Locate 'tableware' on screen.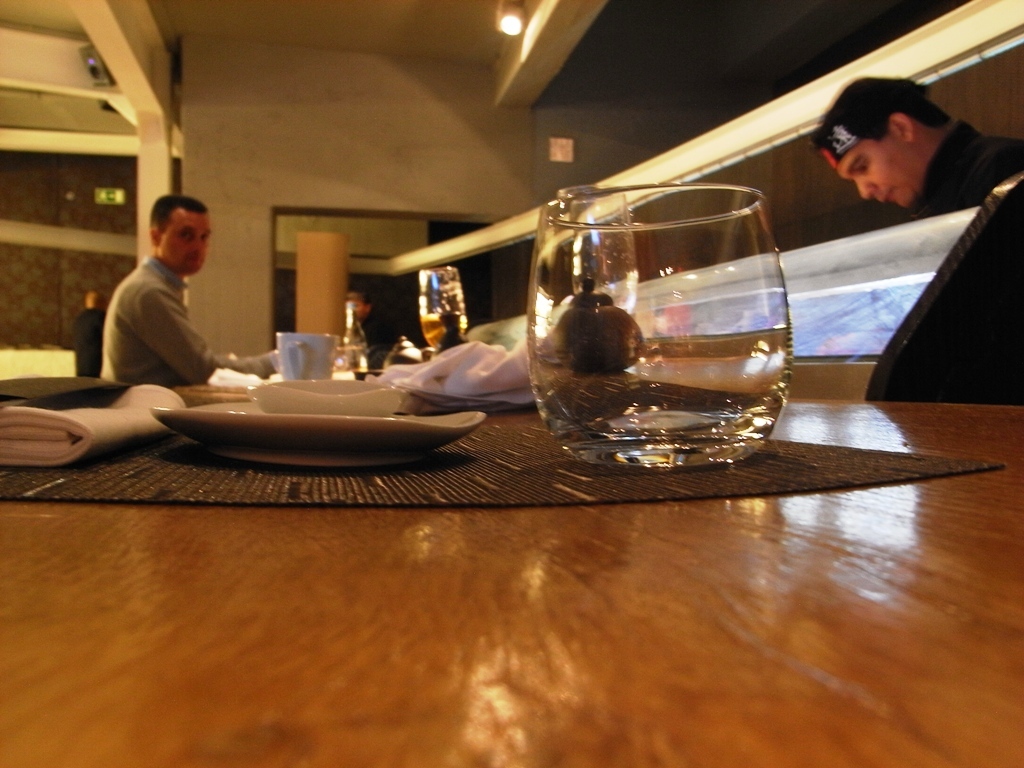
On screen at [417, 262, 471, 346].
